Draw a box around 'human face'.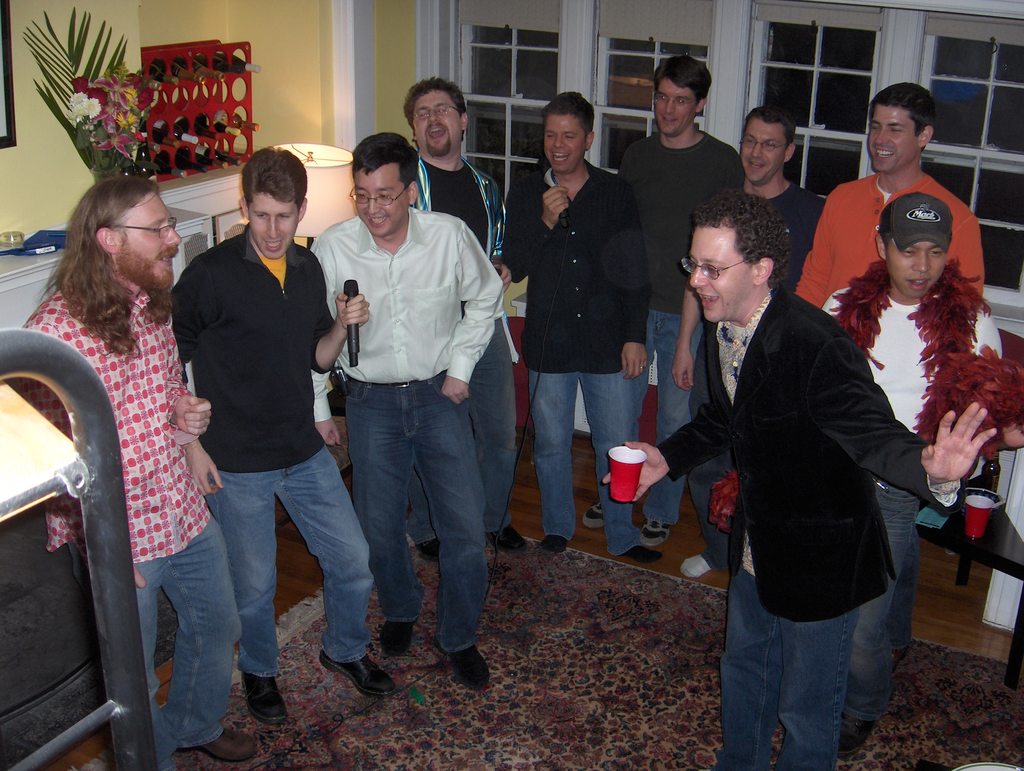
(x1=882, y1=241, x2=947, y2=298).
